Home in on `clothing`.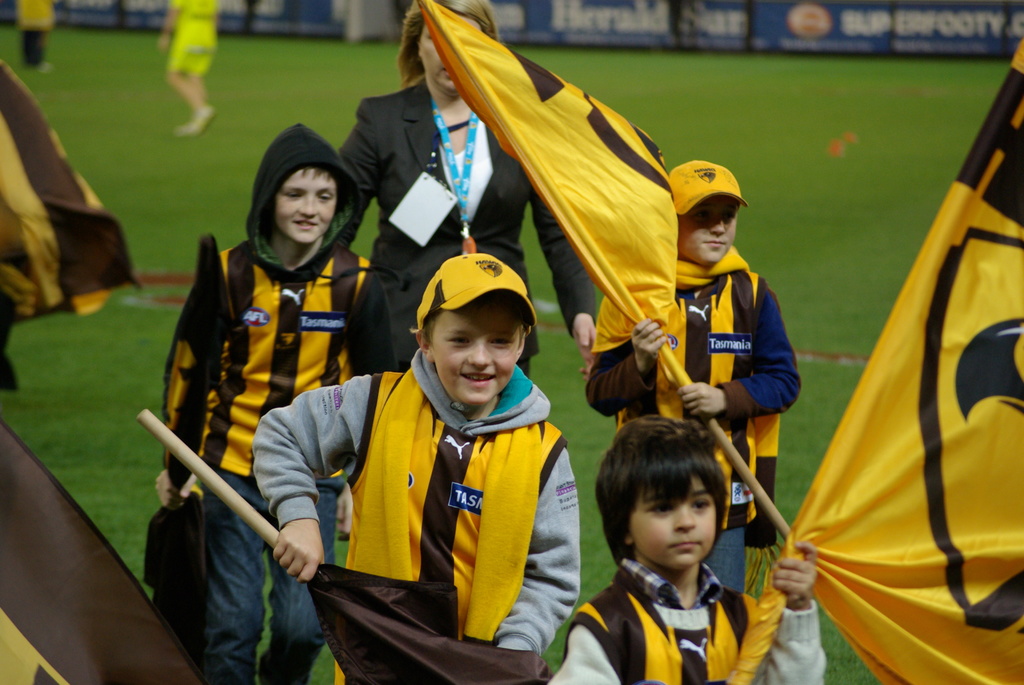
Homed in at 325, 65, 596, 388.
